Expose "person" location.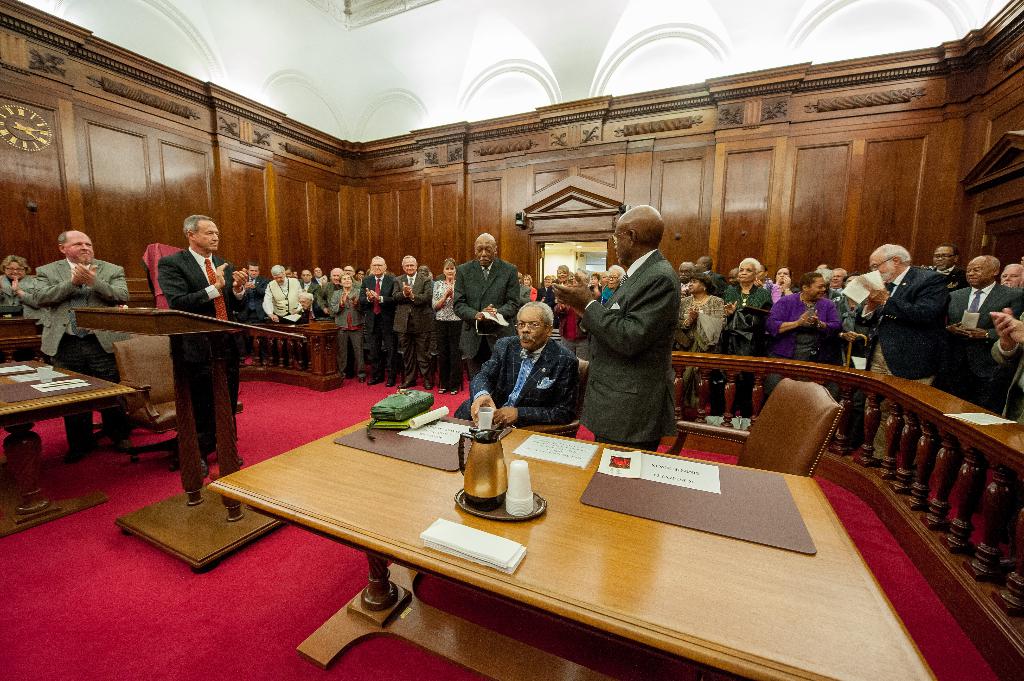
Exposed at locate(853, 246, 949, 467).
